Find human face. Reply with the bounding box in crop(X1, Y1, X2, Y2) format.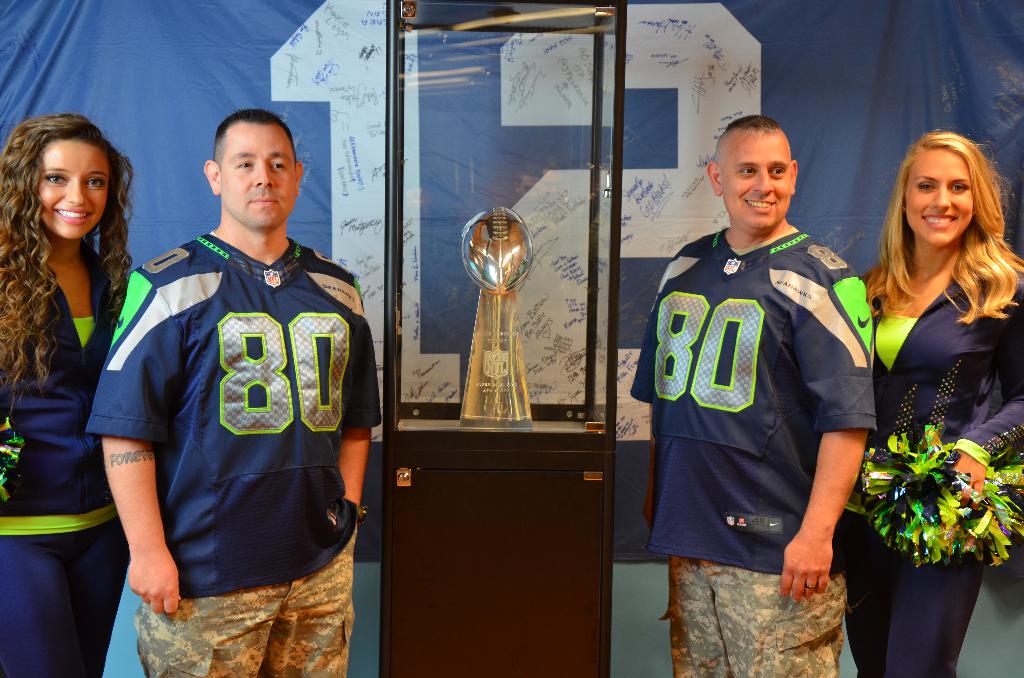
crop(35, 138, 110, 238).
